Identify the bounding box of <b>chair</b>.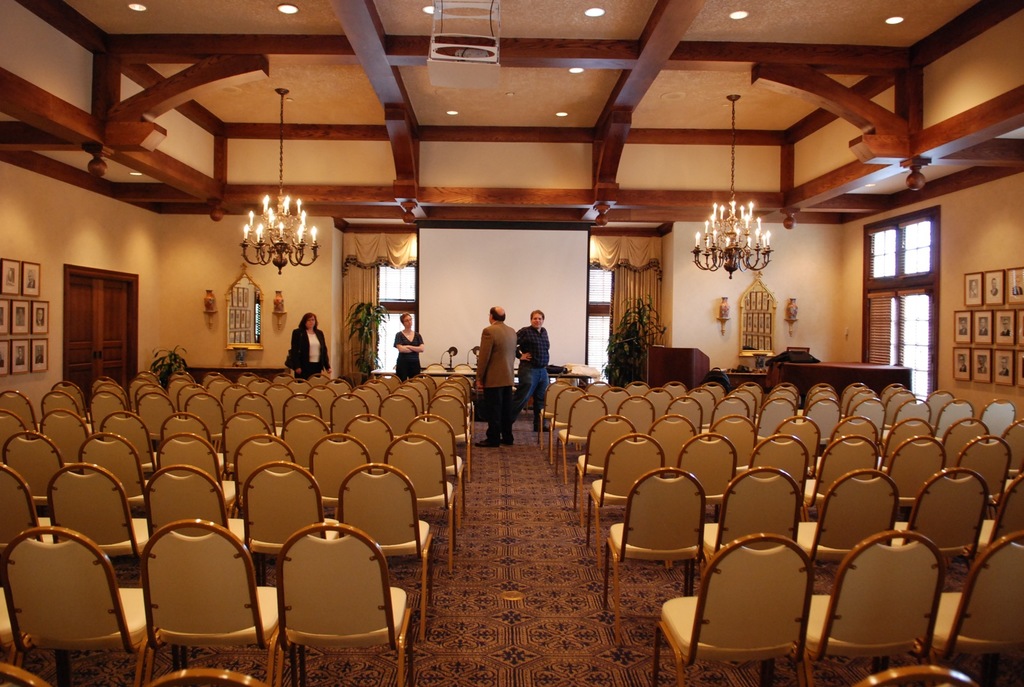
(141, 522, 282, 682).
